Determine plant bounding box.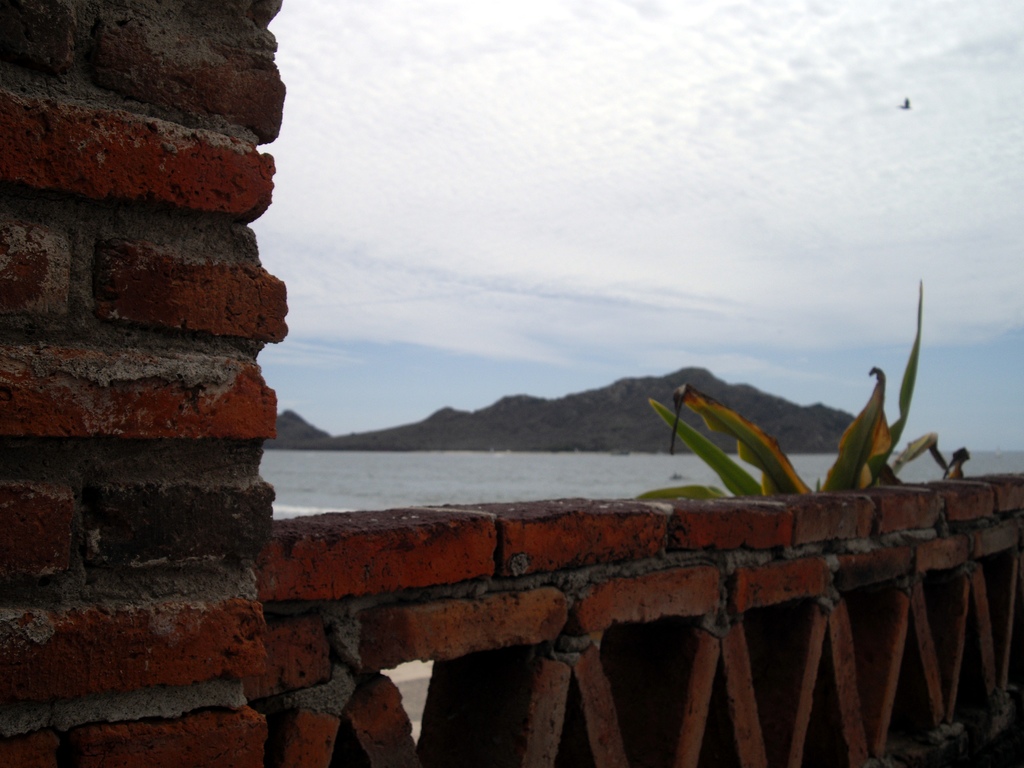
Determined: 259:363:895:454.
